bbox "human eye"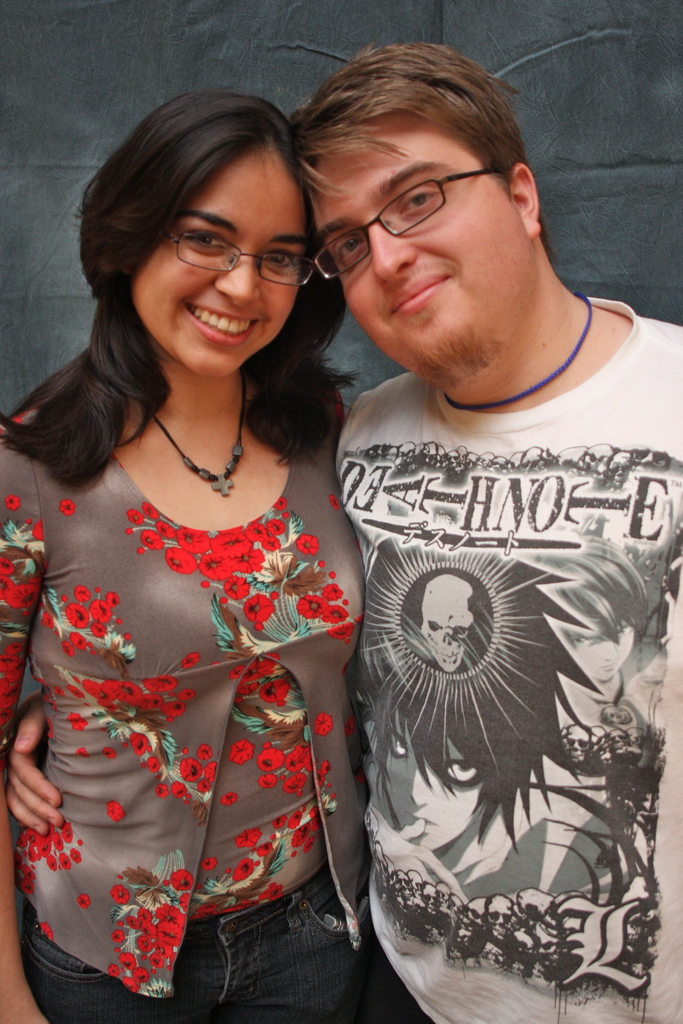
box=[377, 722, 411, 764]
